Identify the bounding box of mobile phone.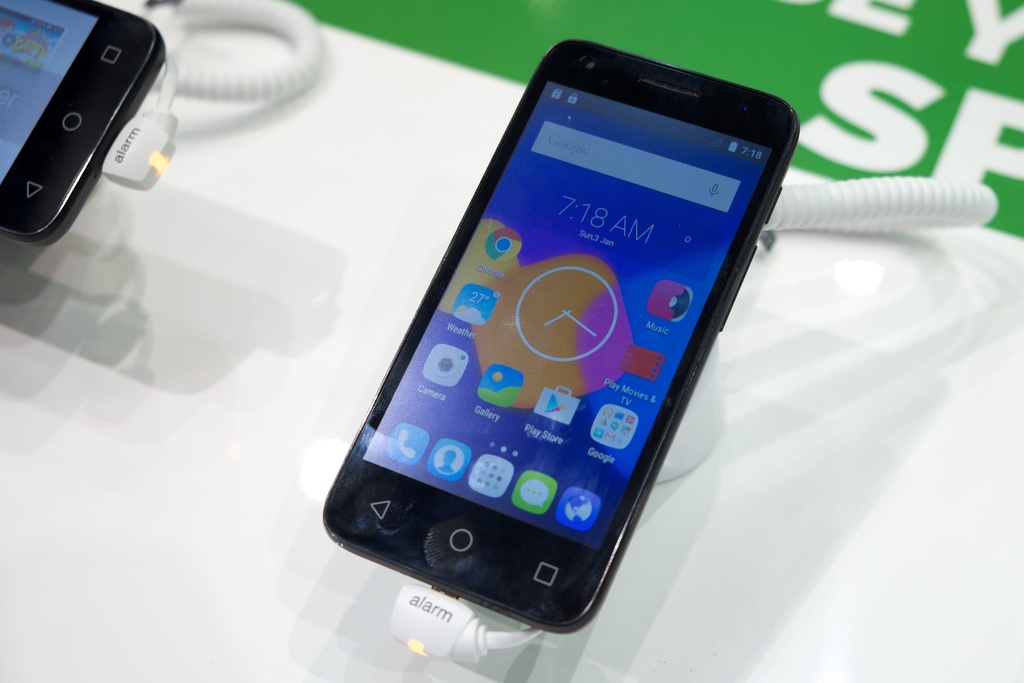
rect(0, 0, 166, 252).
